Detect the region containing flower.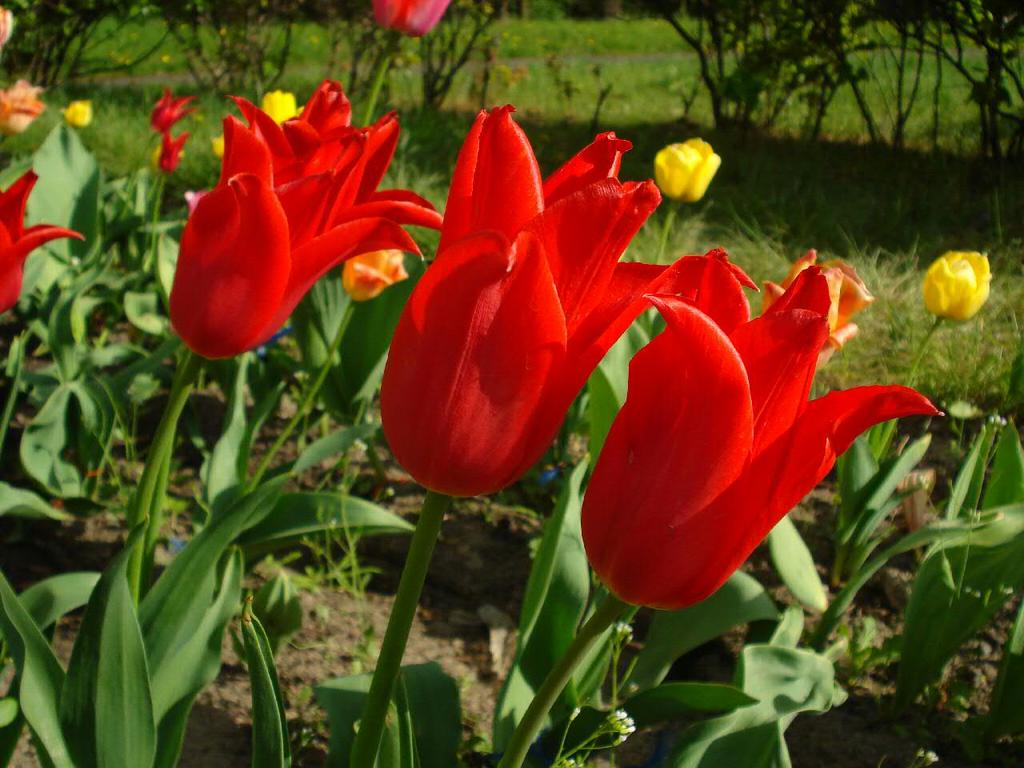
(764, 248, 871, 368).
